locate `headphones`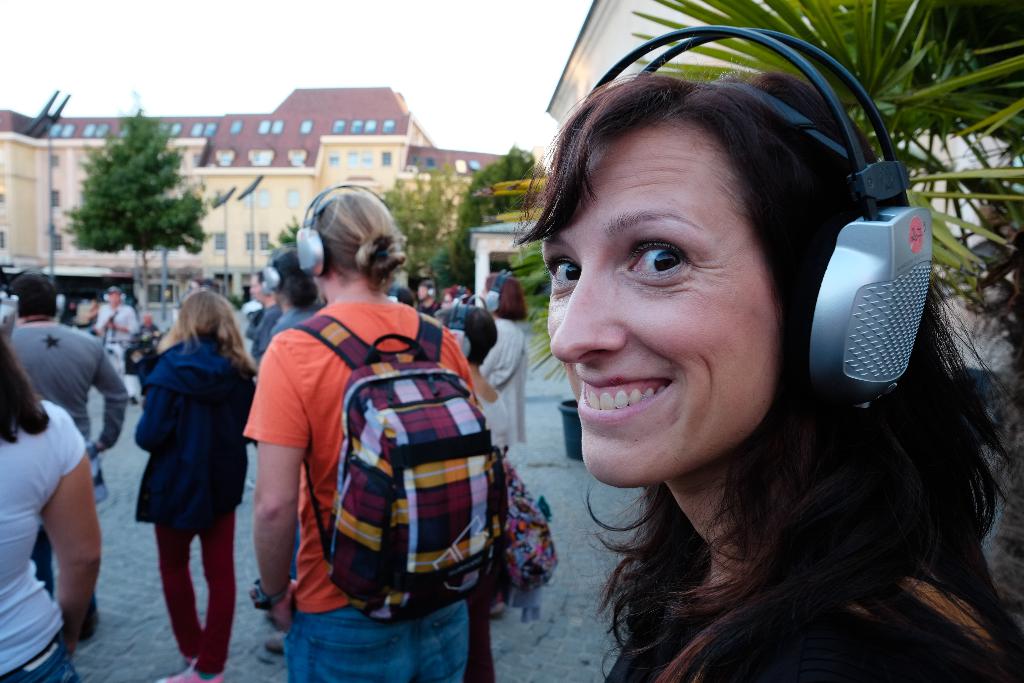
[left=102, top=287, right=127, bottom=304]
